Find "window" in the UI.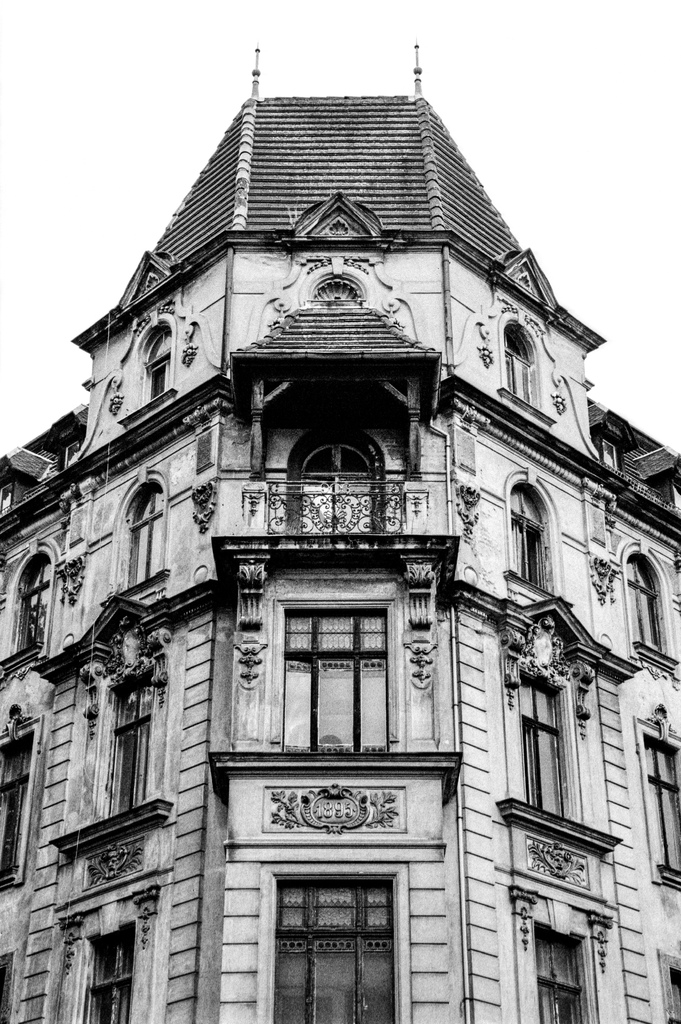
UI element at Rect(134, 322, 170, 413).
